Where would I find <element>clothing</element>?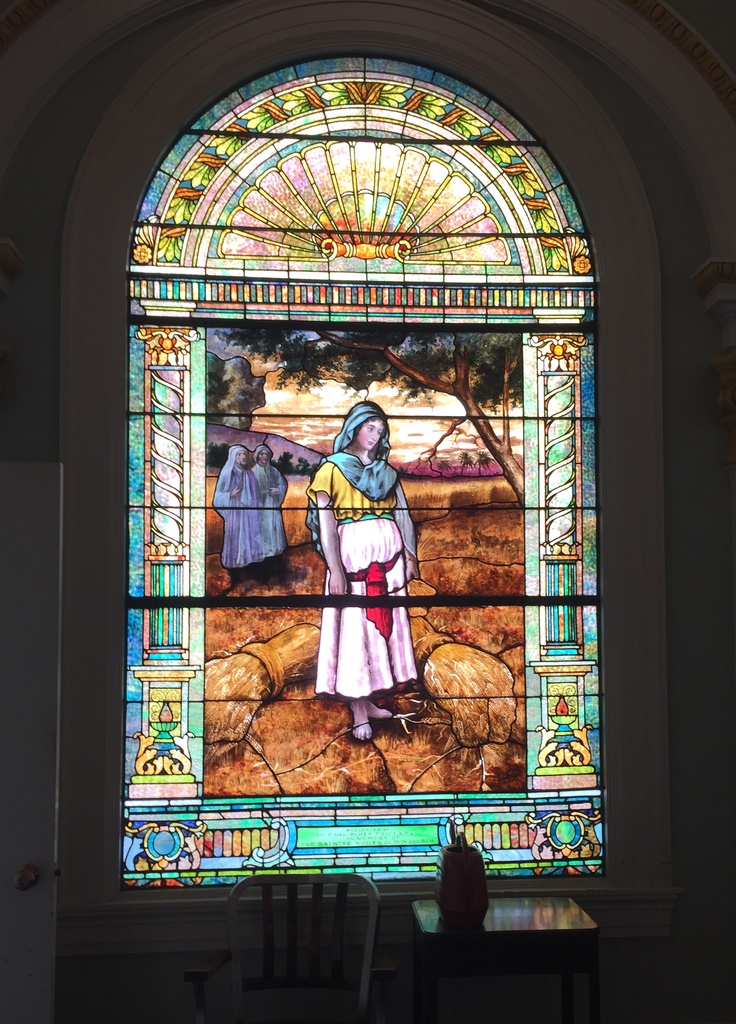
At box(307, 412, 418, 702).
